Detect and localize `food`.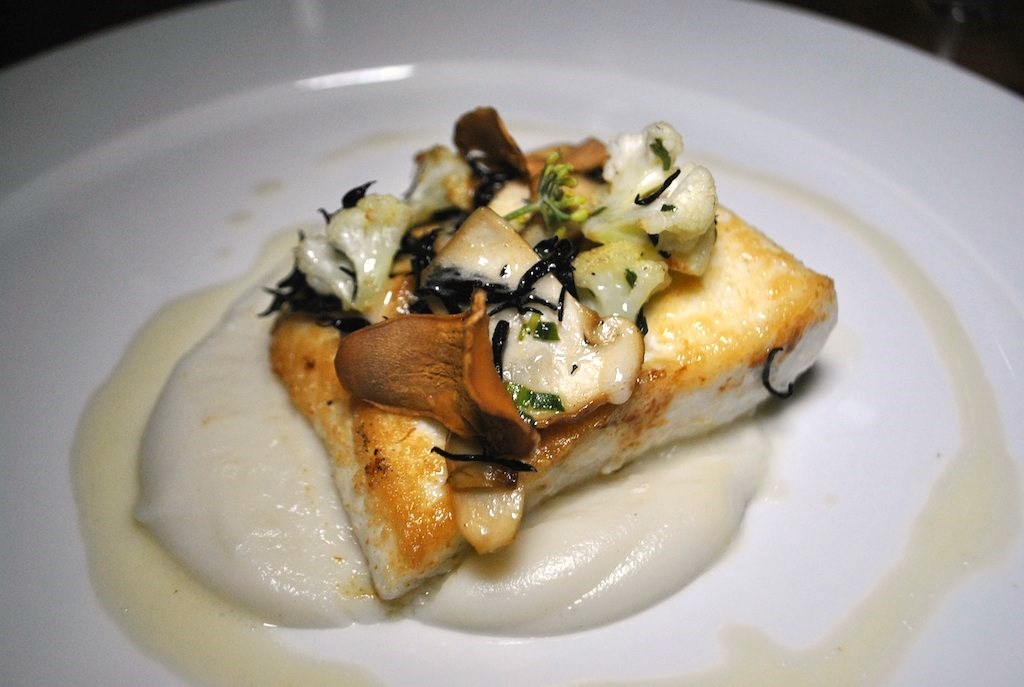
Localized at Rect(197, 105, 810, 616).
